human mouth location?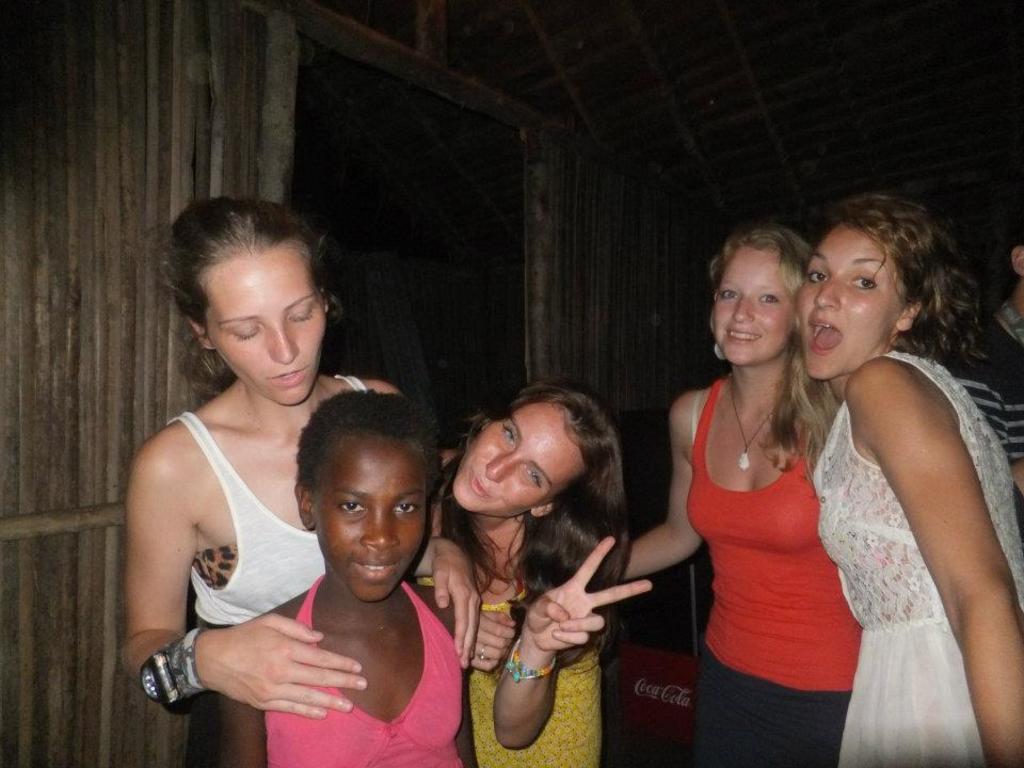
box(724, 331, 762, 339)
